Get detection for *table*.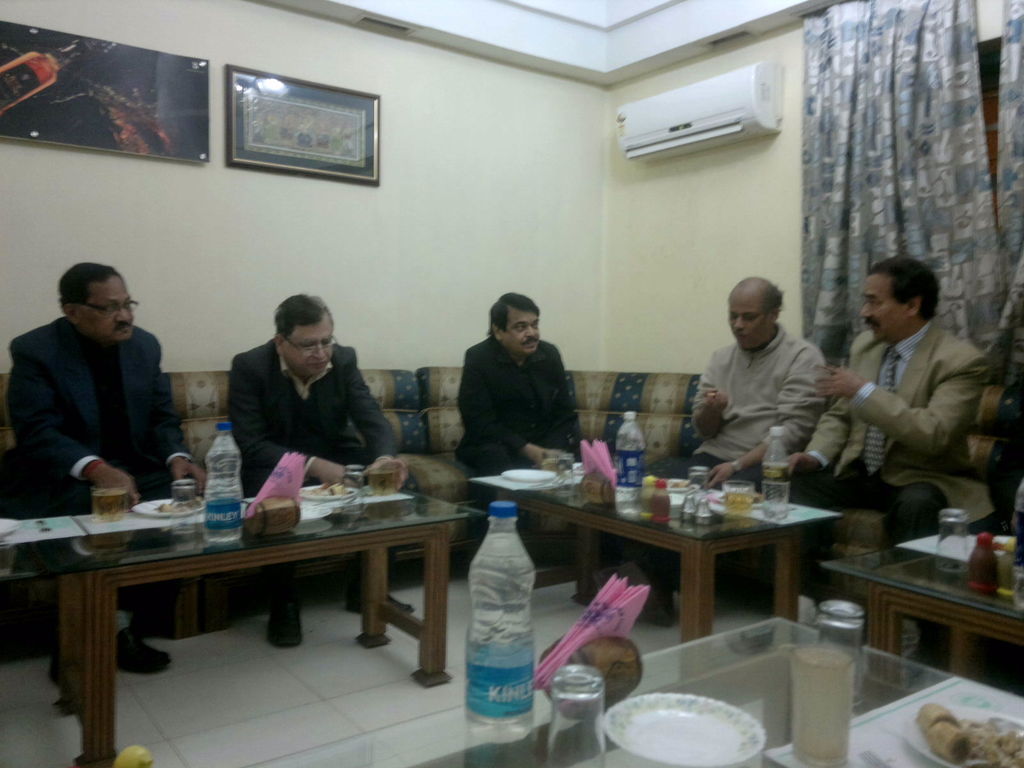
Detection: crop(270, 610, 1023, 767).
